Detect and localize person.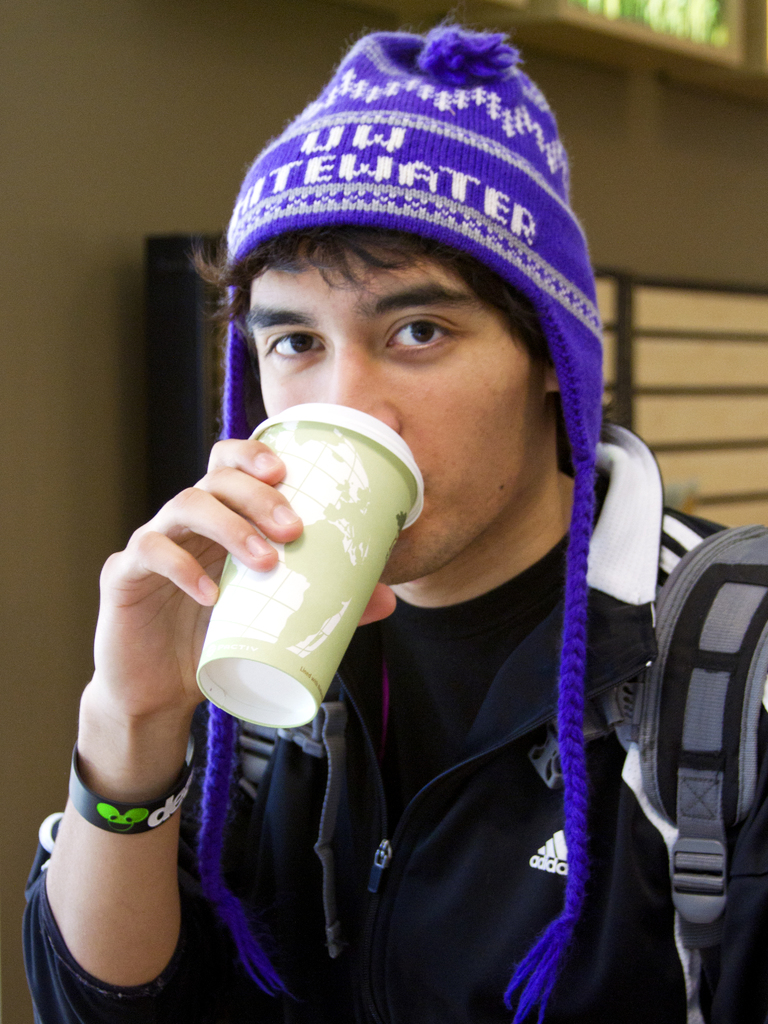
Localized at BBox(26, 26, 767, 1023).
